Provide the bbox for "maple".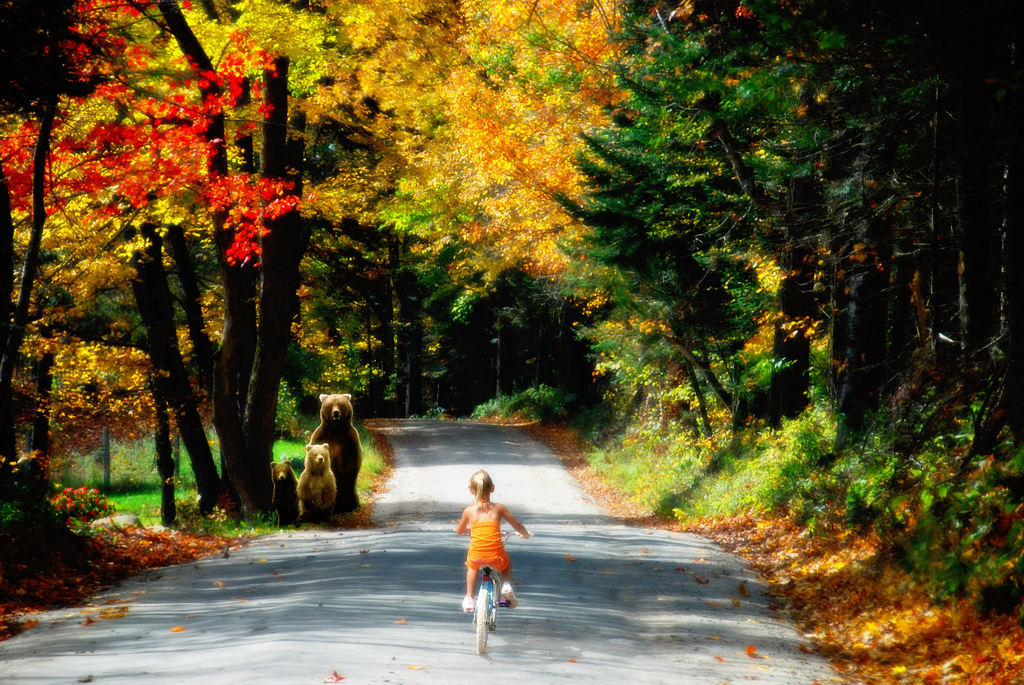
{"left": 476, "top": 405, "right": 1023, "bottom": 684}.
